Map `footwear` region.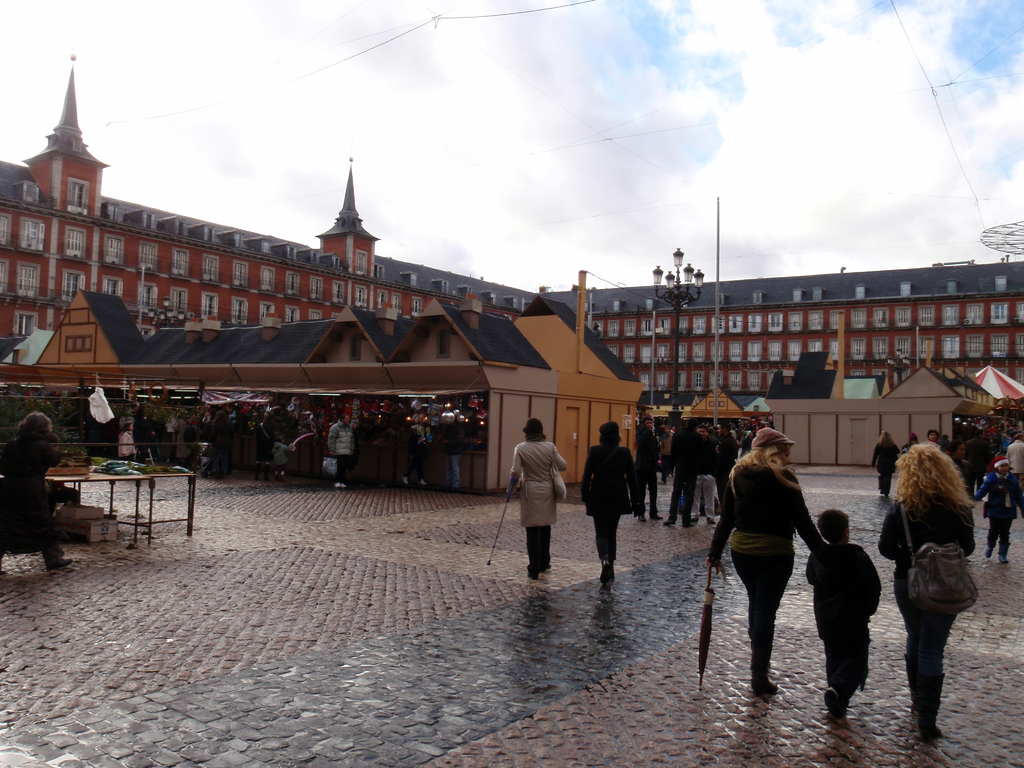
Mapped to box(751, 671, 780, 692).
